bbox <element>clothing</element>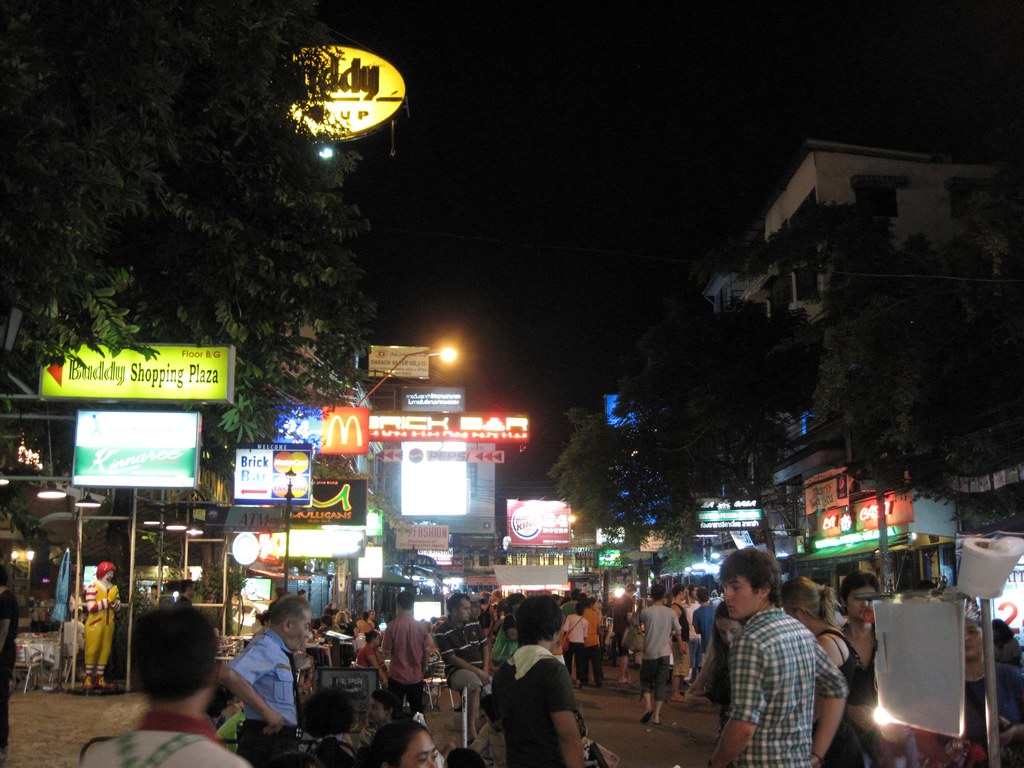
(684, 597, 719, 630)
